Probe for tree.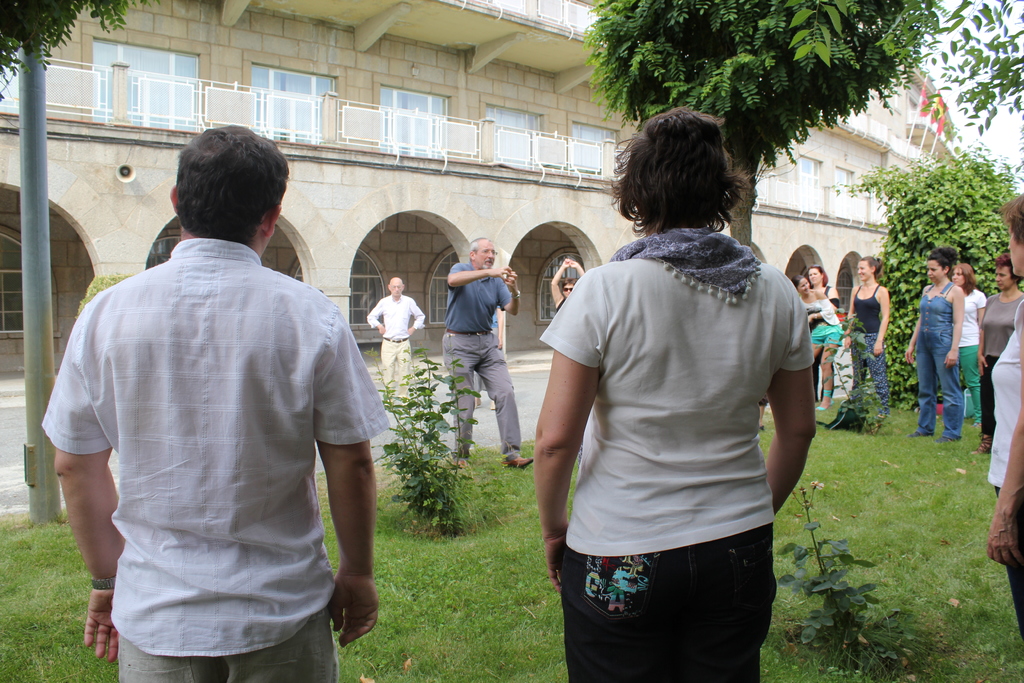
Probe result: left=582, top=0, right=948, bottom=246.
